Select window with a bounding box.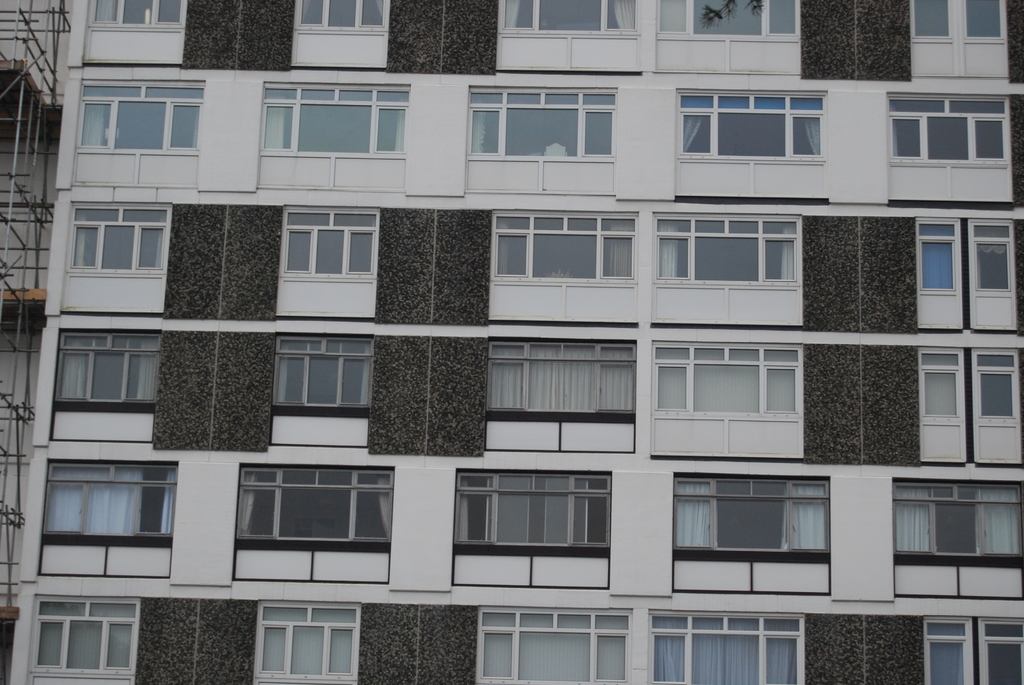
x1=899 y1=0 x2=1015 y2=48.
